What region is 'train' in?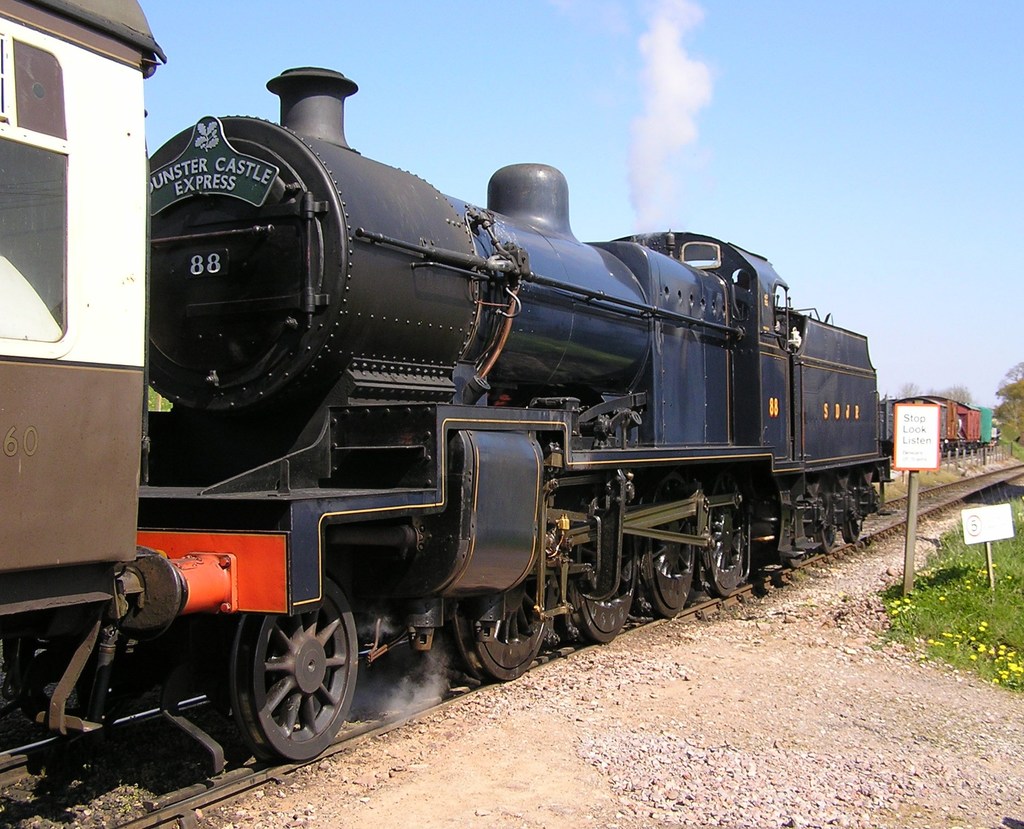
pyautogui.locateOnScreen(881, 392, 1004, 453).
